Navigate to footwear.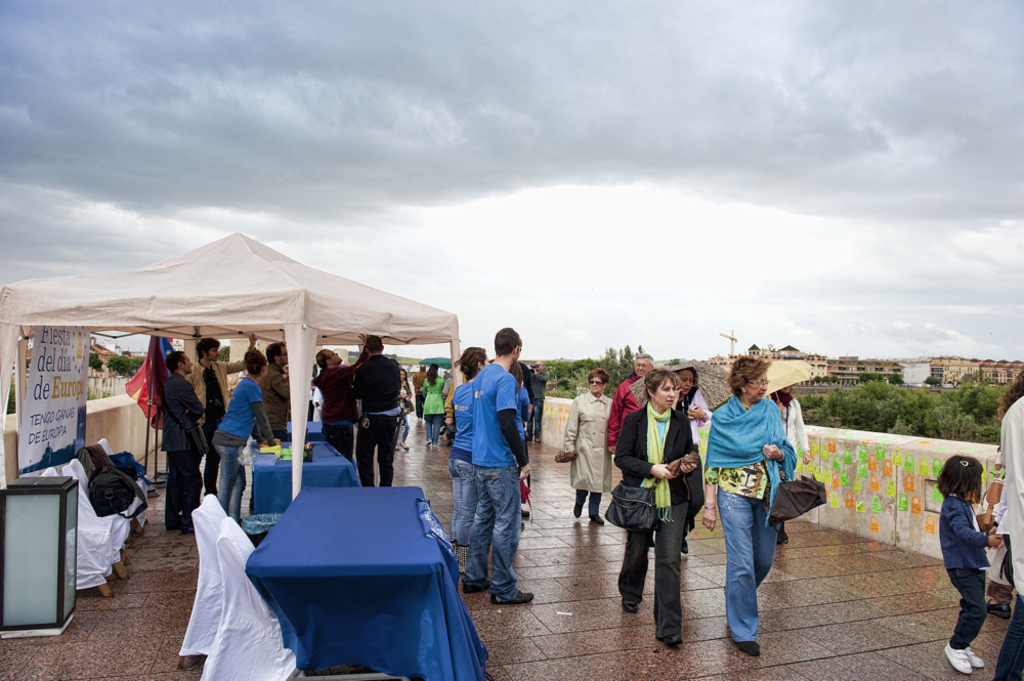
Navigation target: bbox(964, 649, 987, 671).
